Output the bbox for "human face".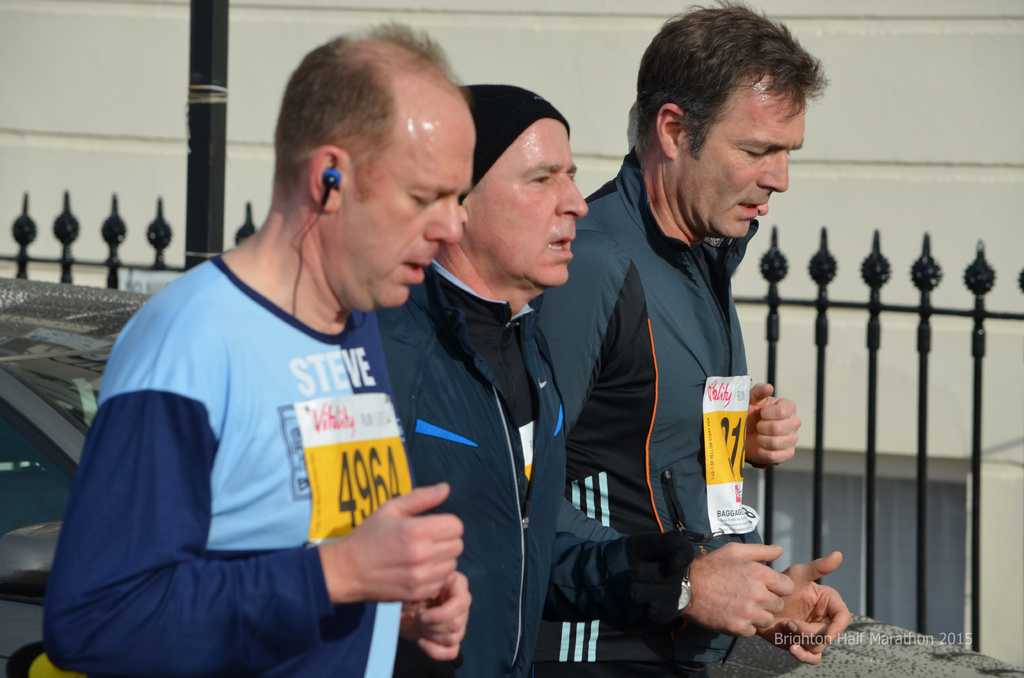
rect(333, 100, 476, 313).
